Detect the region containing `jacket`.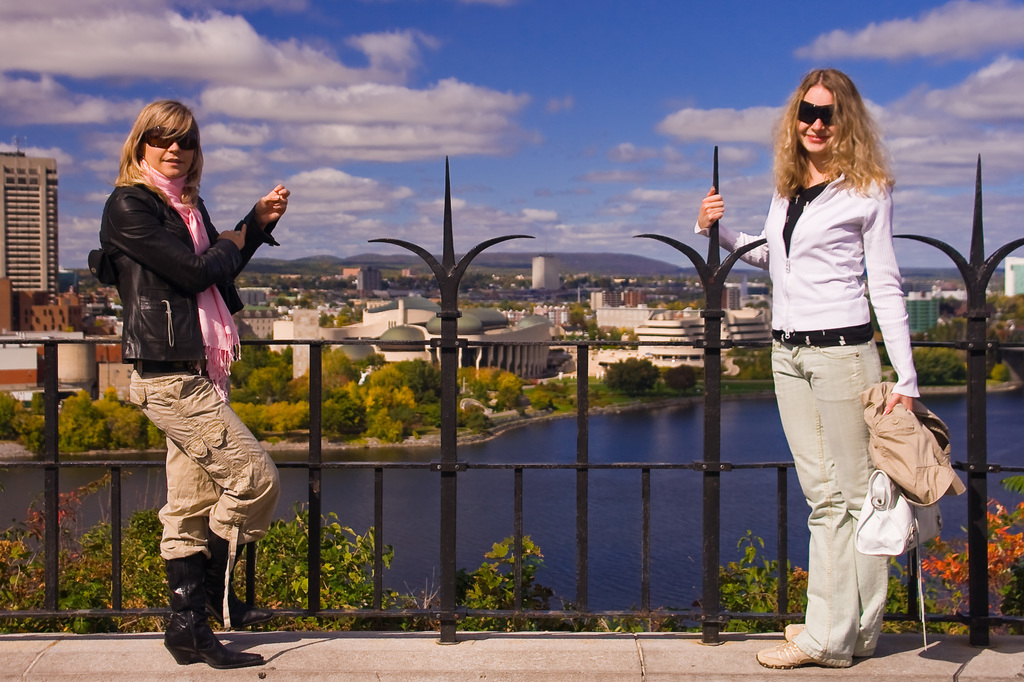
[left=84, top=138, right=253, bottom=387].
